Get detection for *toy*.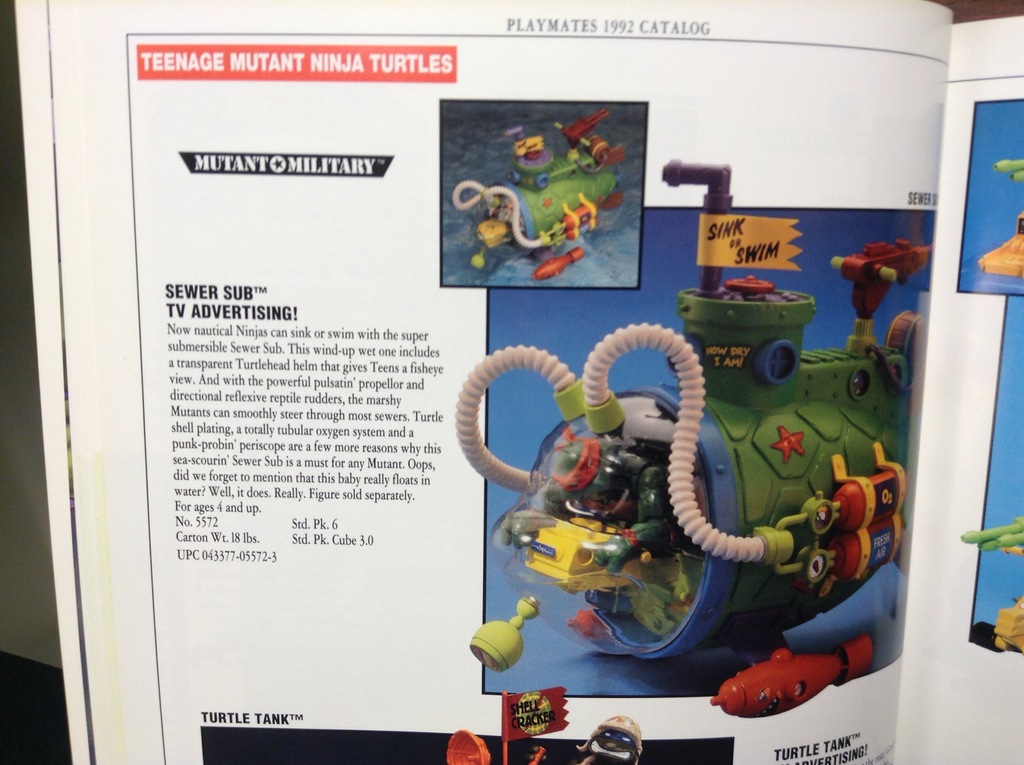
Detection: rect(709, 634, 872, 718).
